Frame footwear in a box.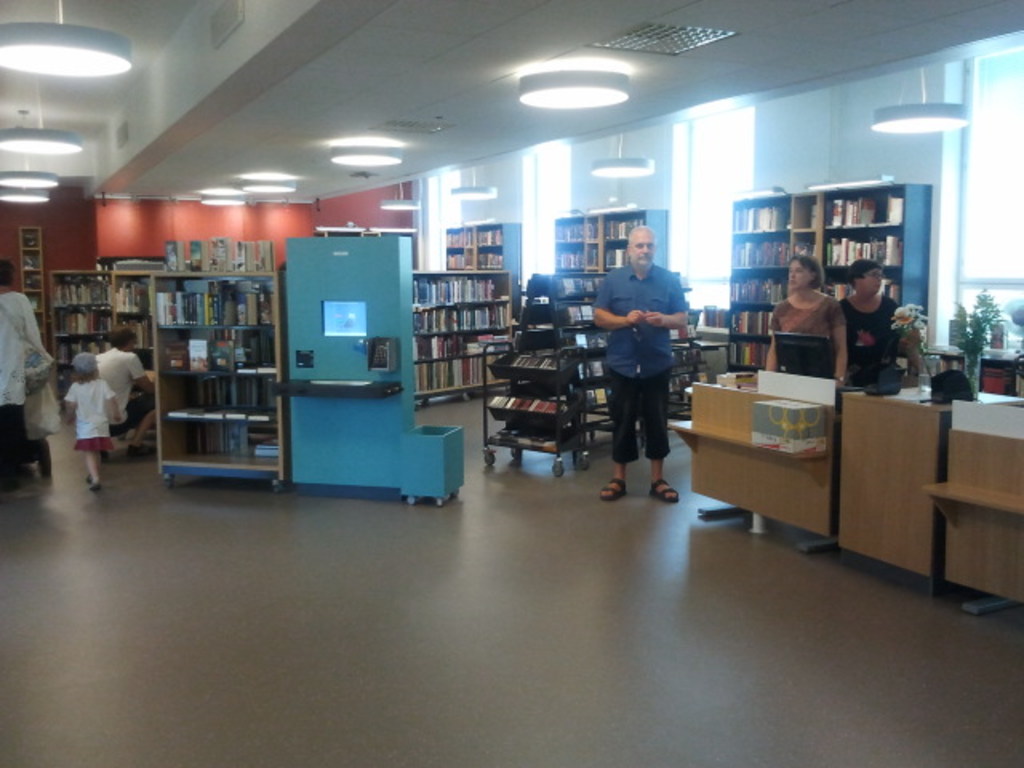
region(597, 477, 626, 499).
